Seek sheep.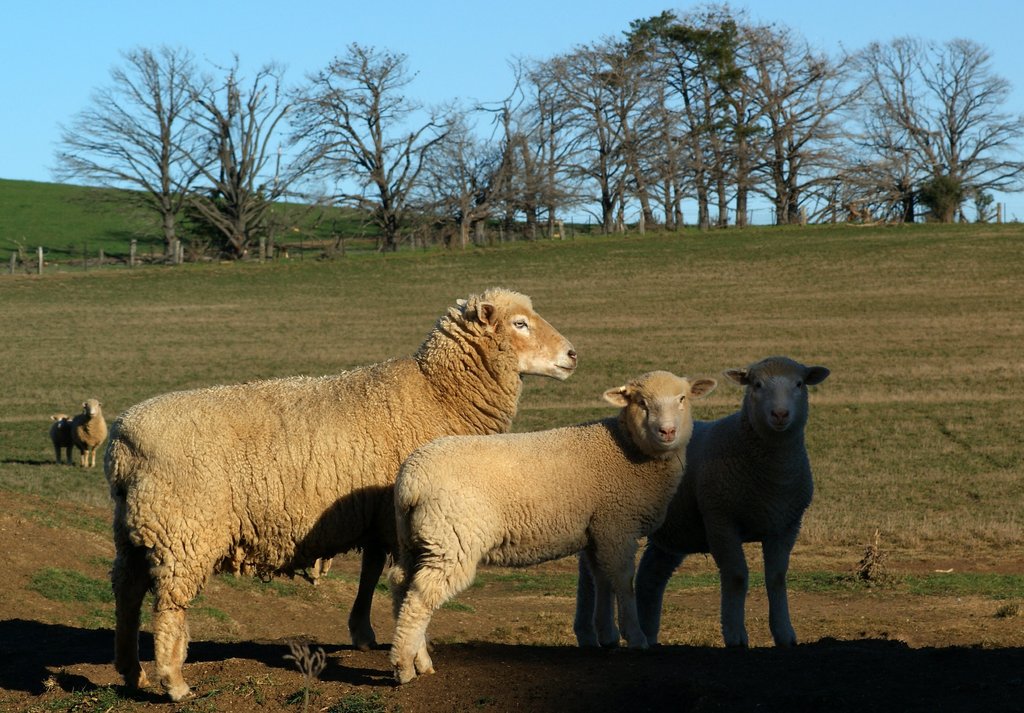
(x1=73, y1=397, x2=105, y2=464).
